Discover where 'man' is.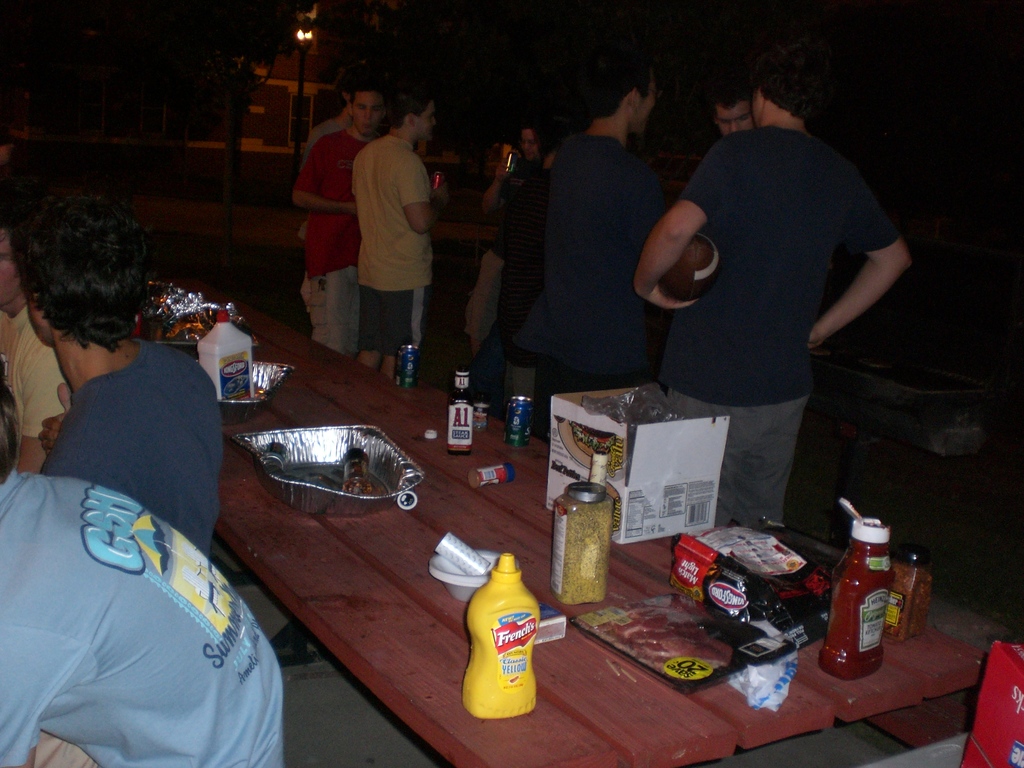
Discovered at Rect(14, 173, 223, 557).
